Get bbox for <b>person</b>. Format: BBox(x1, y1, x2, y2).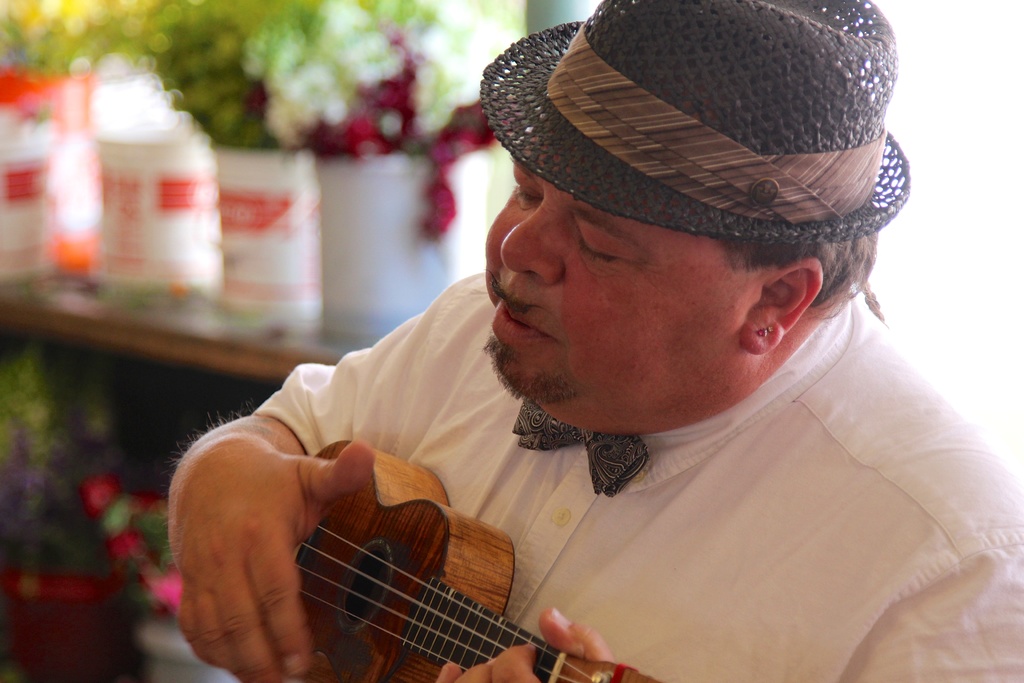
BBox(206, 0, 981, 682).
